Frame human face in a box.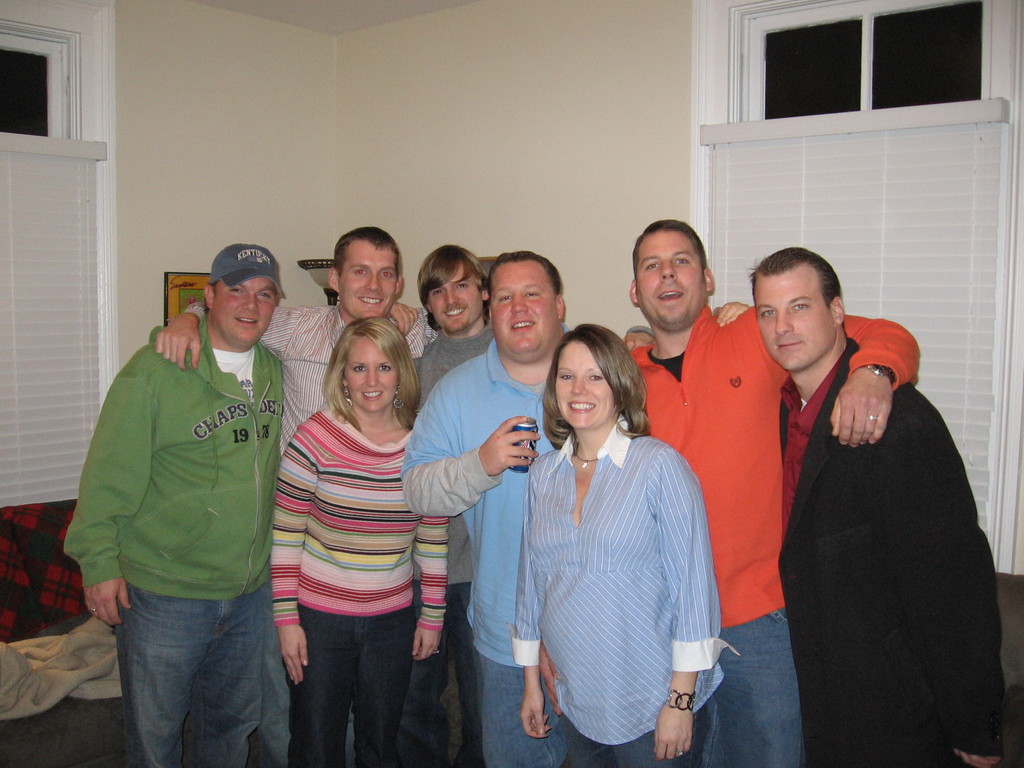
(755, 265, 828, 369).
